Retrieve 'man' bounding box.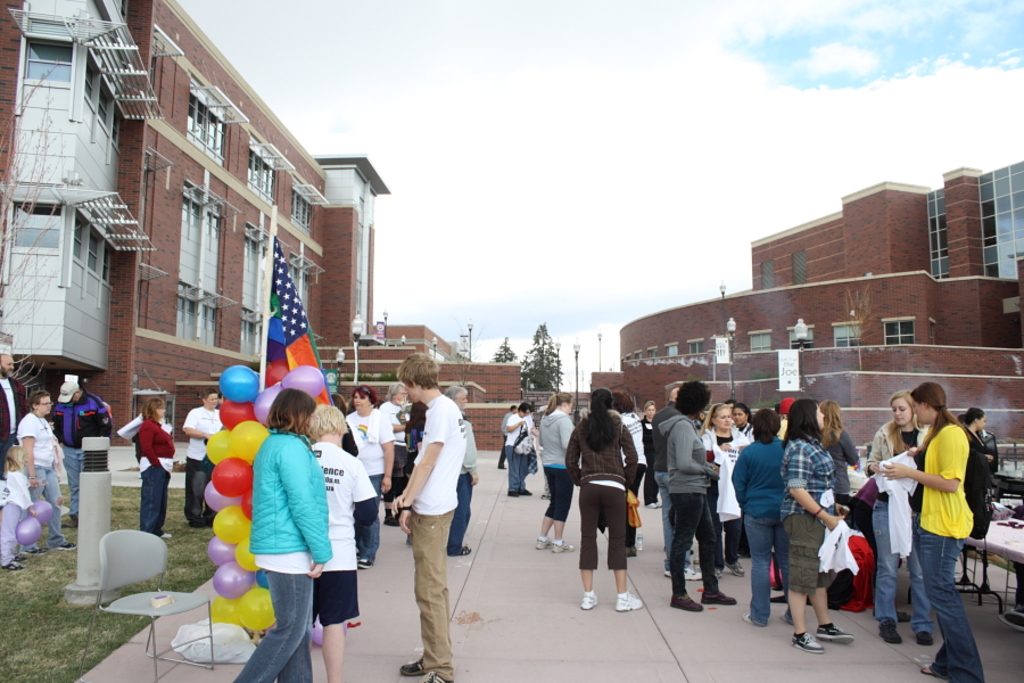
Bounding box: select_region(49, 381, 113, 522).
